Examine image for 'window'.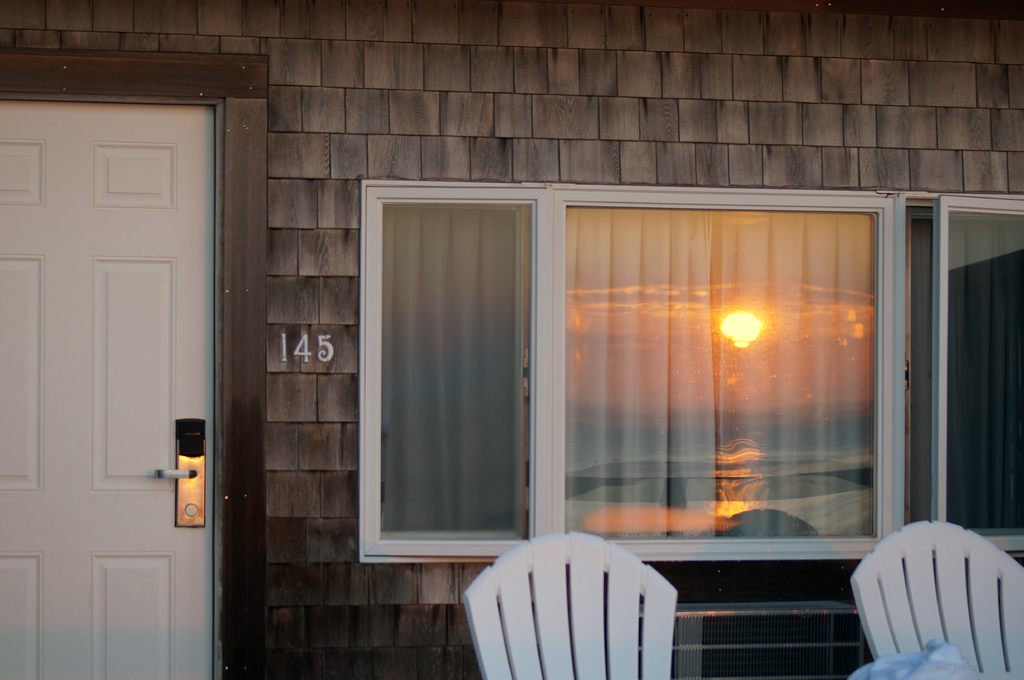
Examination result: {"left": 349, "top": 145, "right": 567, "bottom": 569}.
